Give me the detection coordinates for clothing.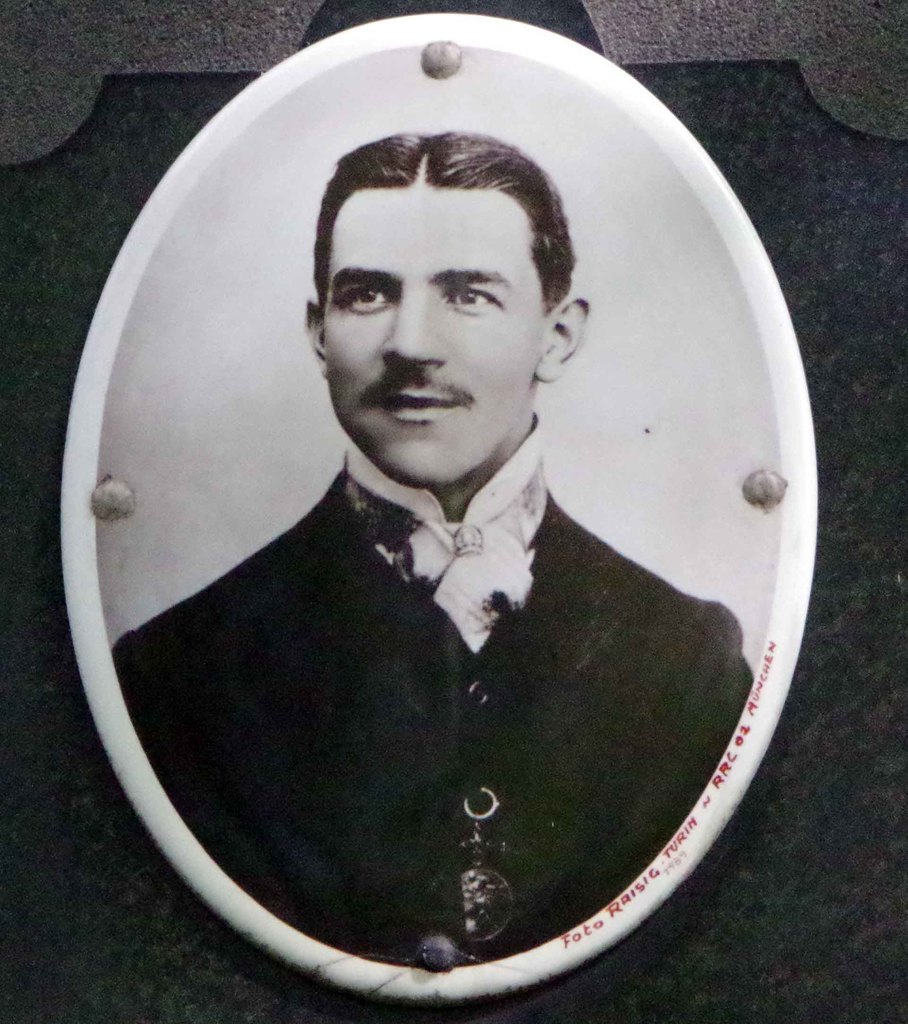
BBox(154, 400, 777, 984).
